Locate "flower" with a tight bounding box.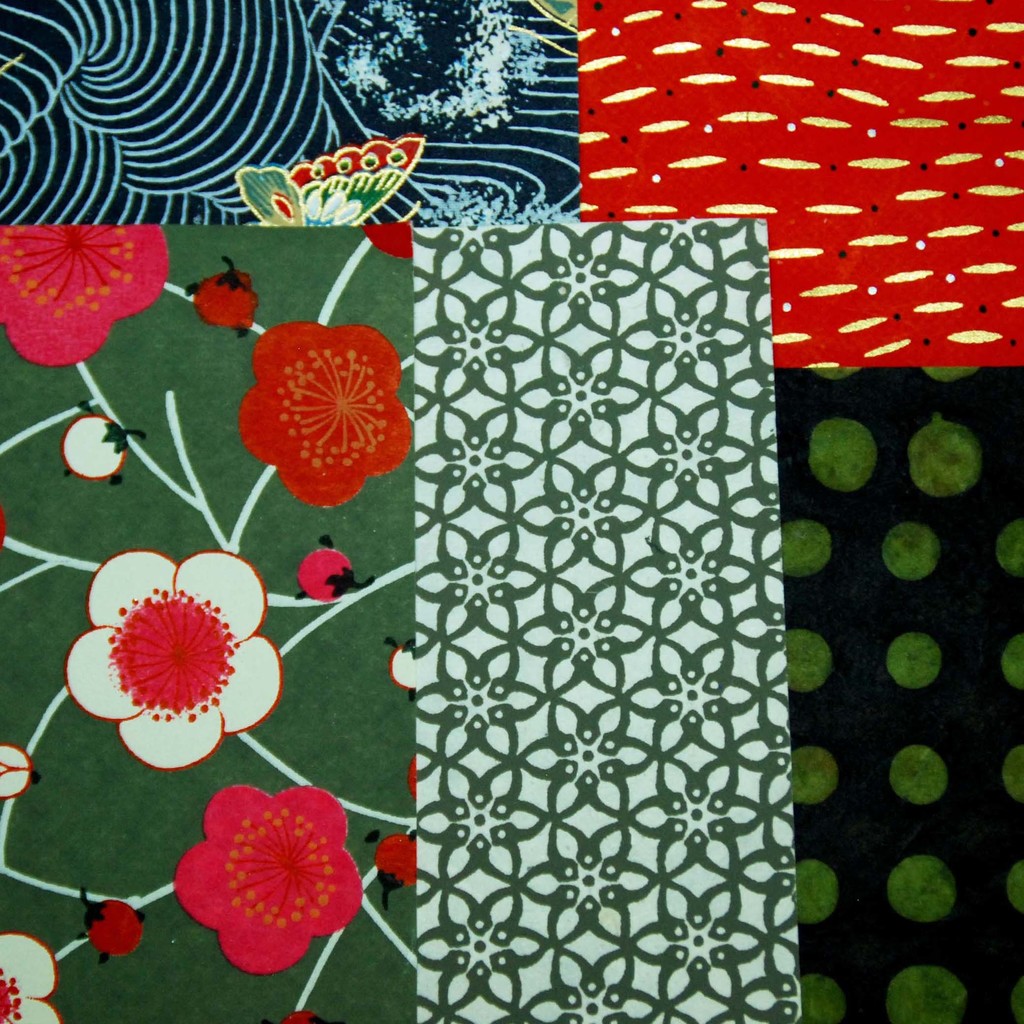
bbox=[169, 780, 366, 979].
